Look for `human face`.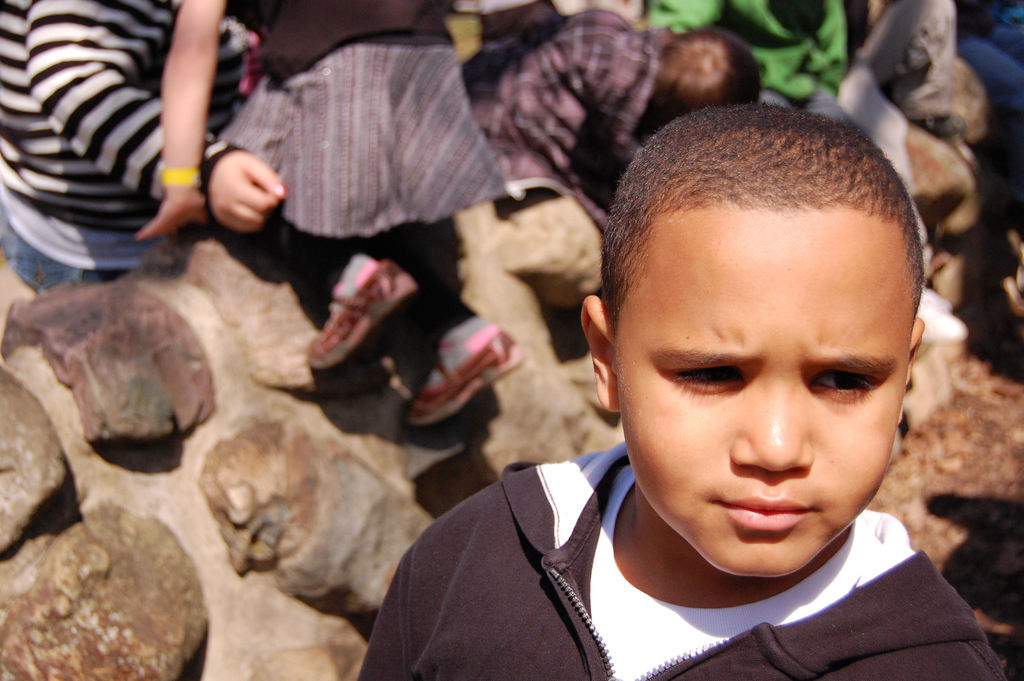
Found: 615:213:916:578.
